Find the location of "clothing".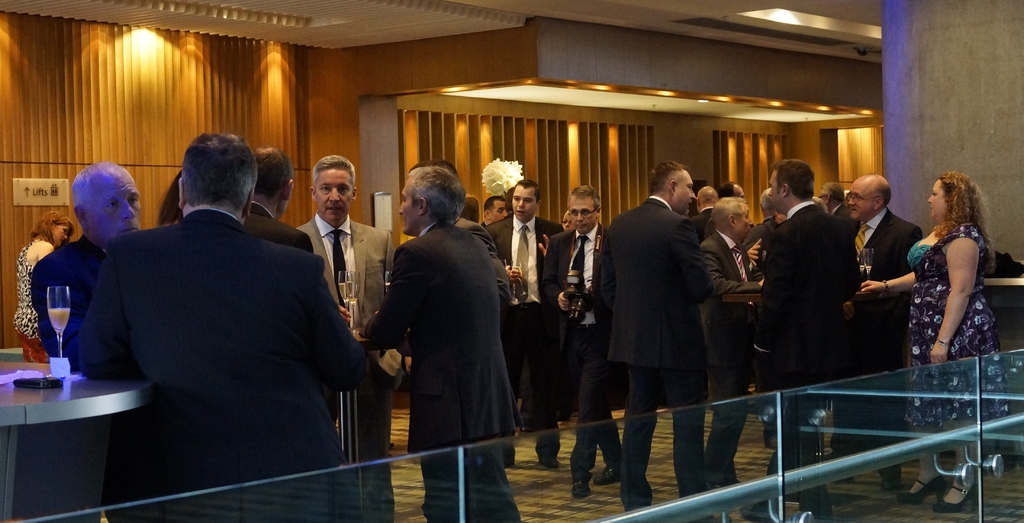
Location: pyautogui.locateOnScreen(463, 213, 481, 227).
